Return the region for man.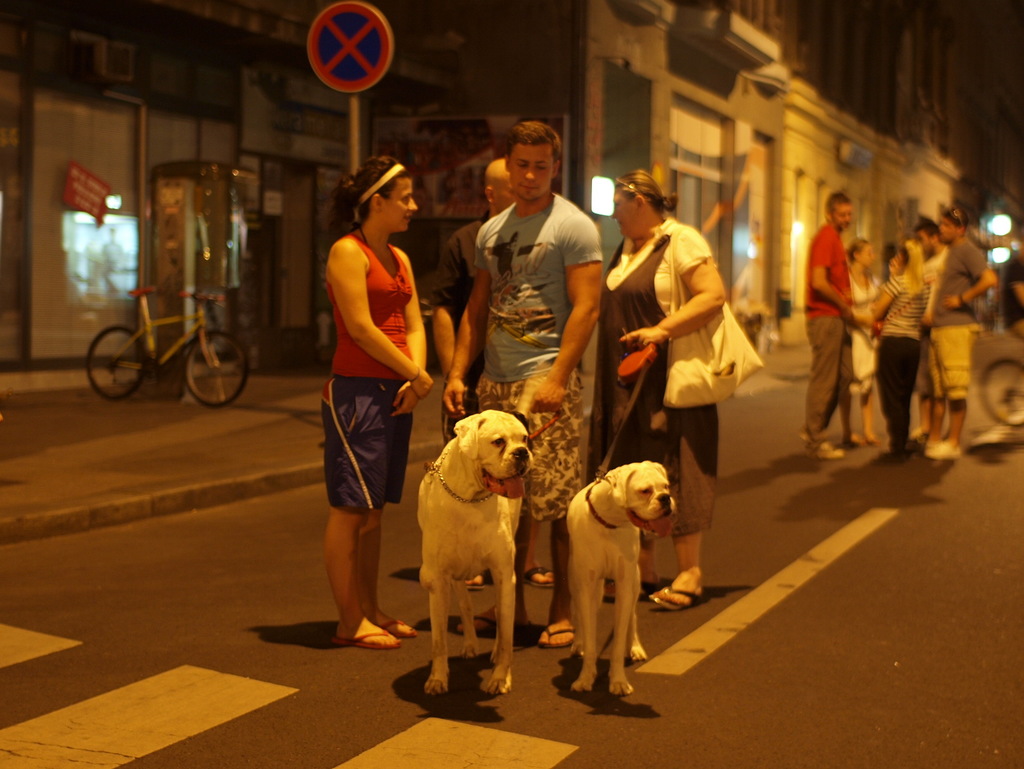
{"x1": 909, "y1": 215, "x2": 943, "y2": 444}.
